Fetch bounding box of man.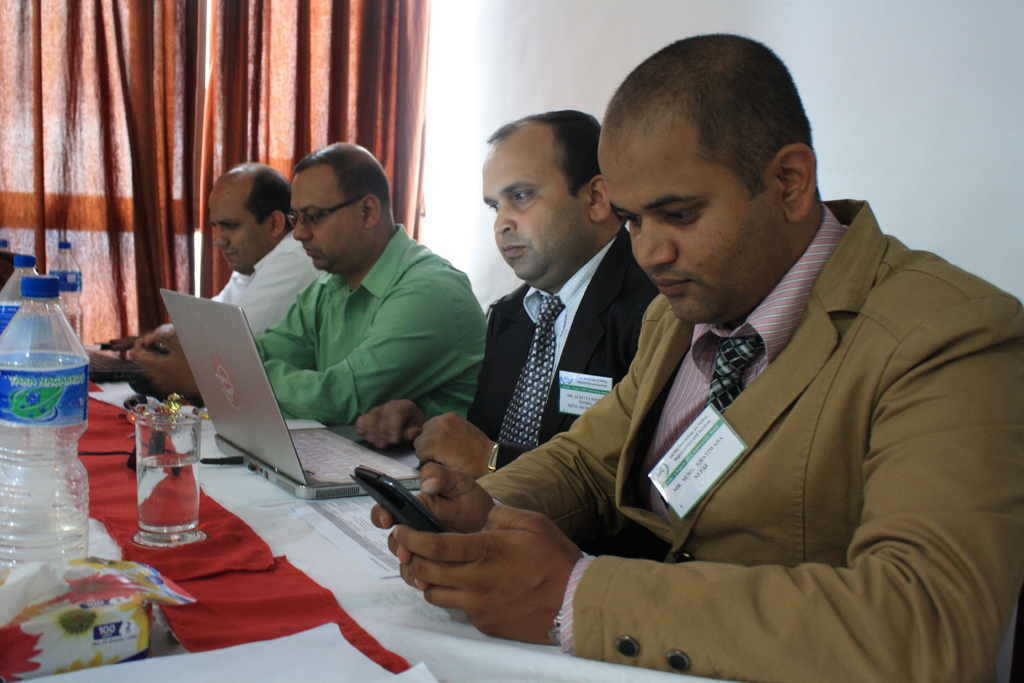
Bbox: x1=131, y1=131, x2=490, y2=451.
